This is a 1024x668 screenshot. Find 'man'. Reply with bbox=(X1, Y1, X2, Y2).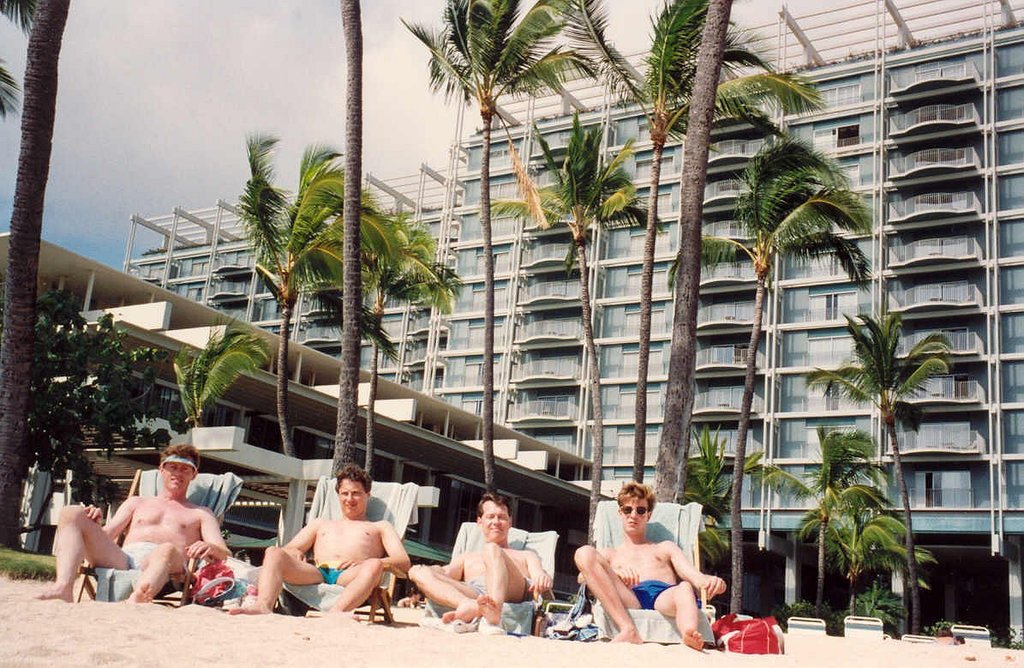
bbox=(411, 489, 559, 625).
